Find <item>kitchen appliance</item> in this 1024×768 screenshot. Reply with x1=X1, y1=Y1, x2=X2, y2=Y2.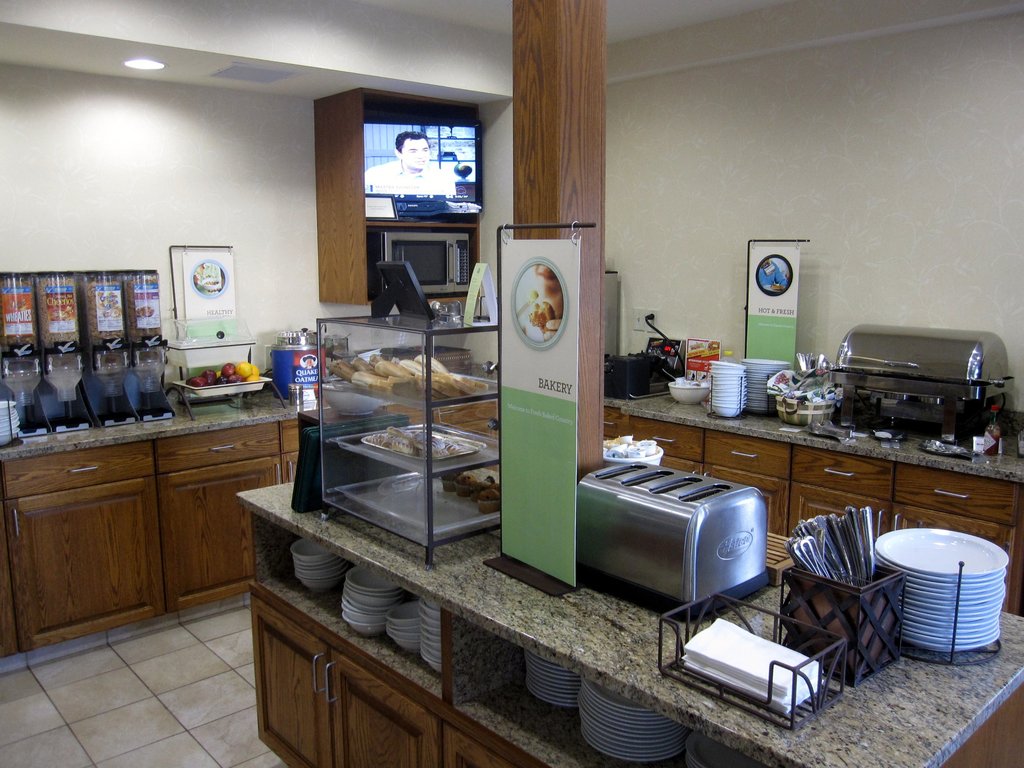
x1=712, y1=364, x2=748, y2=419.
